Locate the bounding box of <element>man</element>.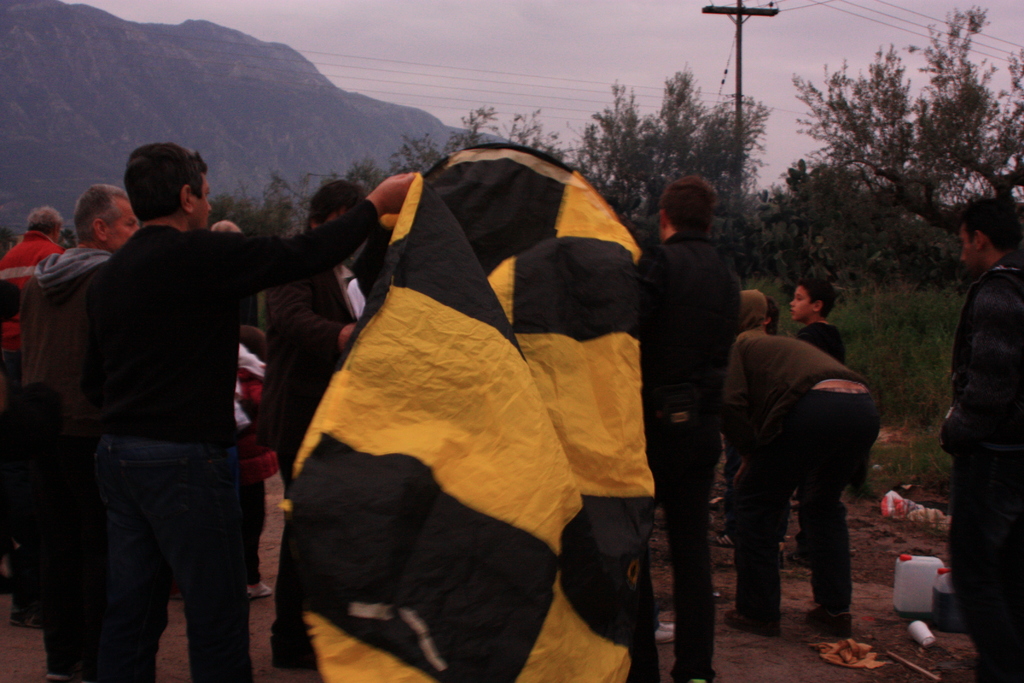
Bounding box: 2, 183, 130, 587.
